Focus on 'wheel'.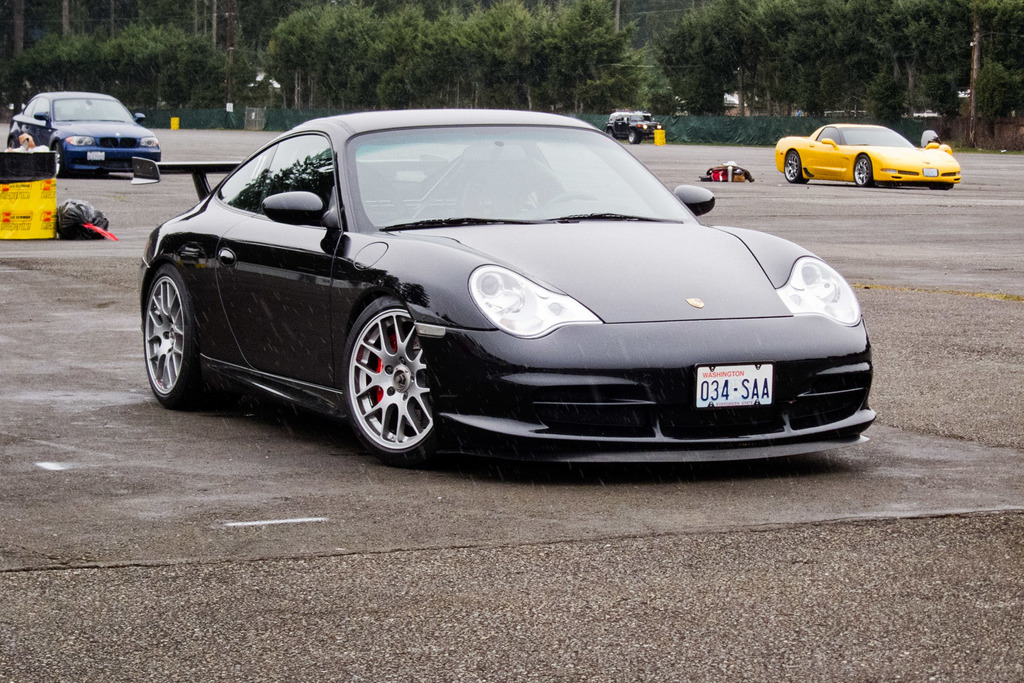
Focused at {"left": 850, "top": 157, "right": 876, "bottom": 185}.
